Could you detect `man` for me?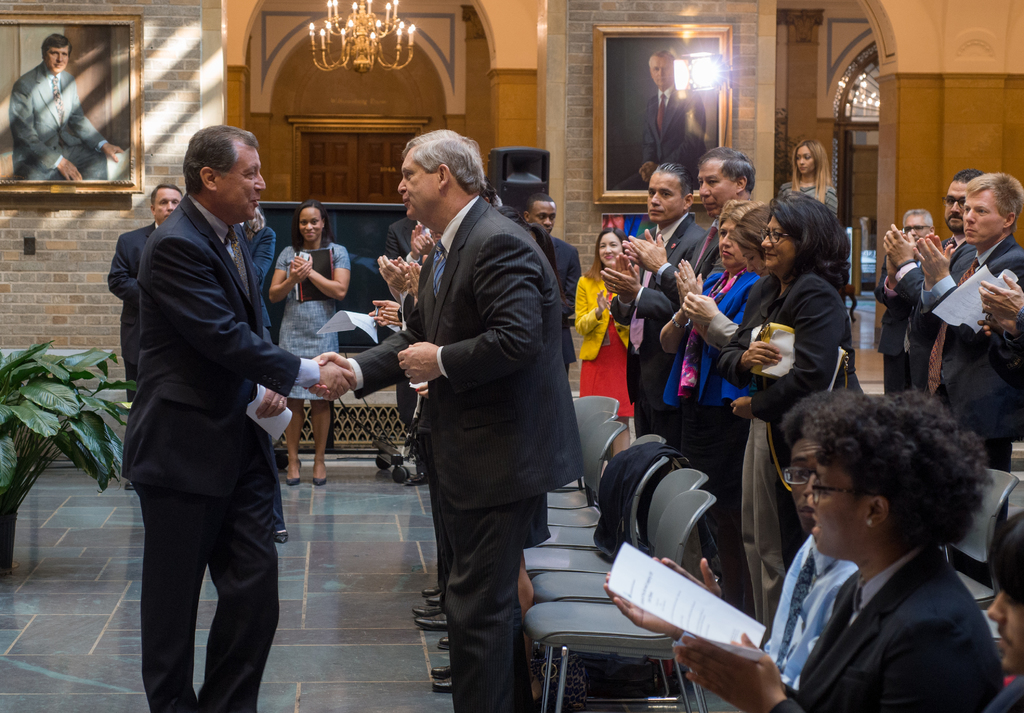
Detection result: (875, 209, 938, 394).
